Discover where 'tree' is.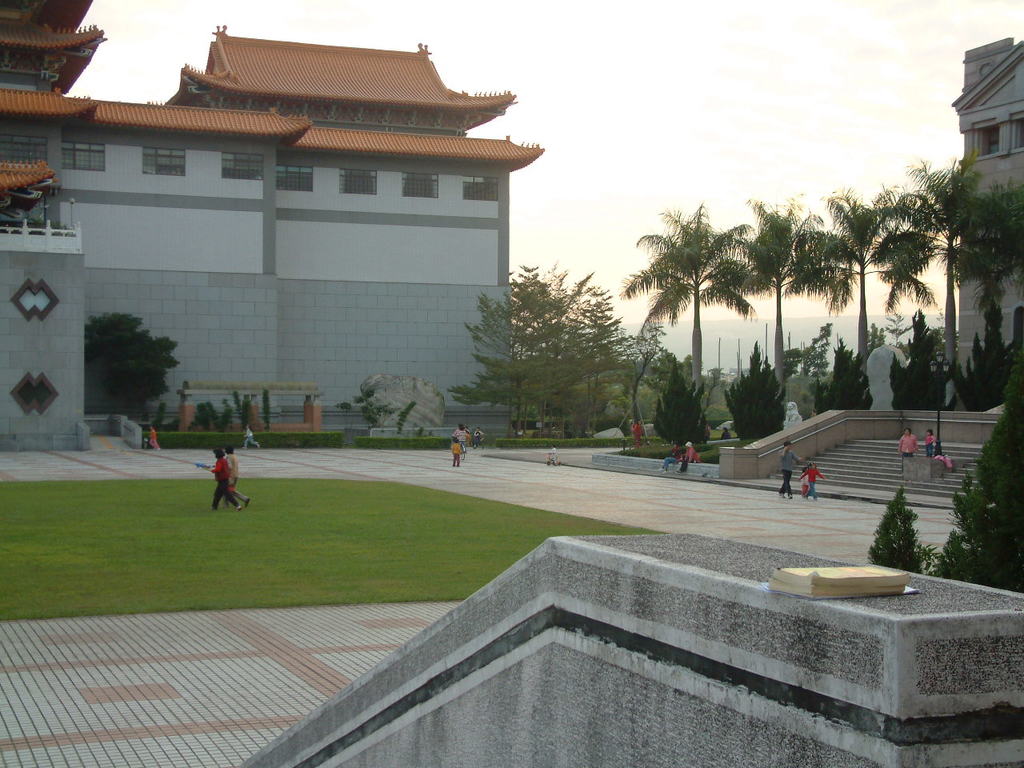
Discovered at bbox=(864, 485, 934, 578).
